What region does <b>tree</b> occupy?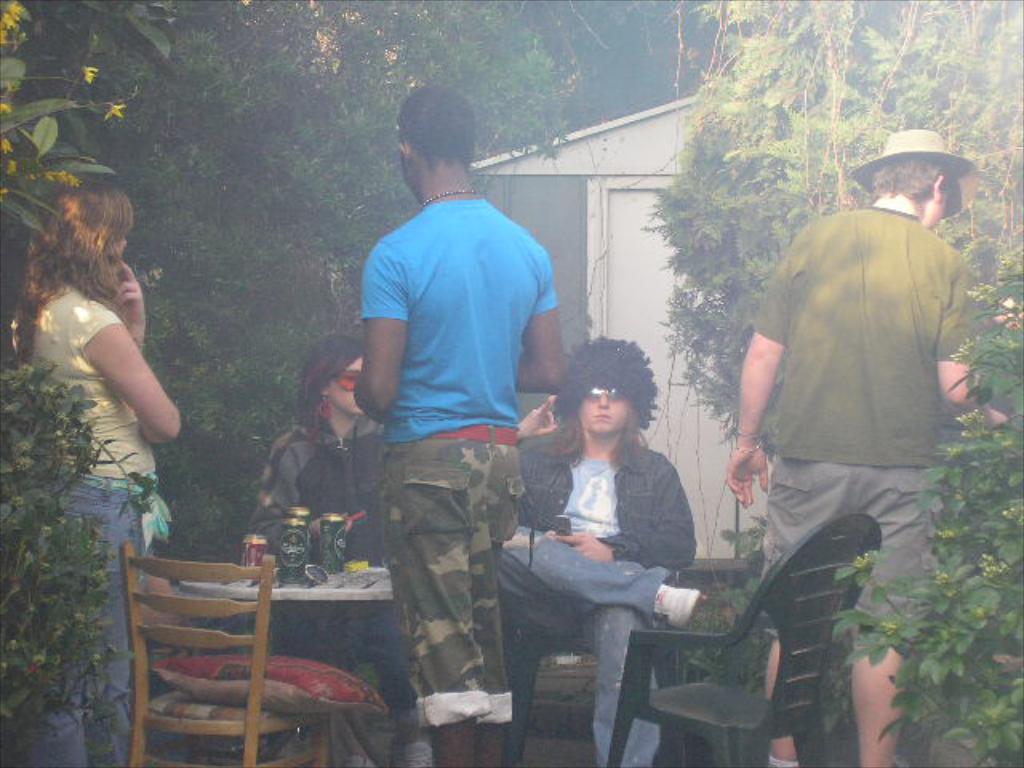
bbox=(72, 0, 658, 555).
